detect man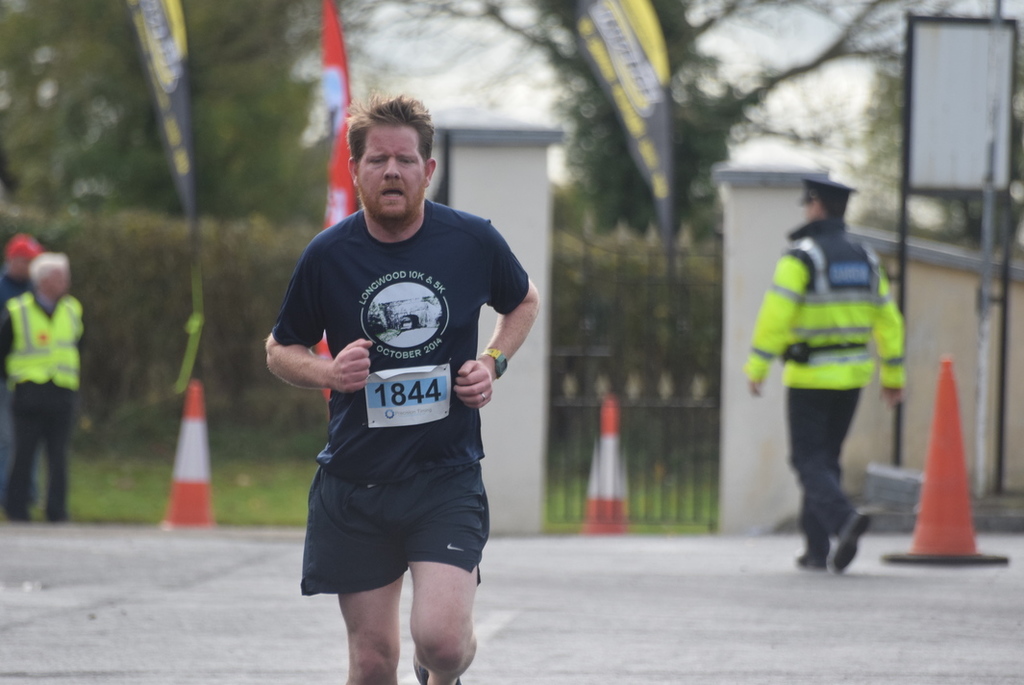
x1=0 y1=235 x2=43 y2=517
